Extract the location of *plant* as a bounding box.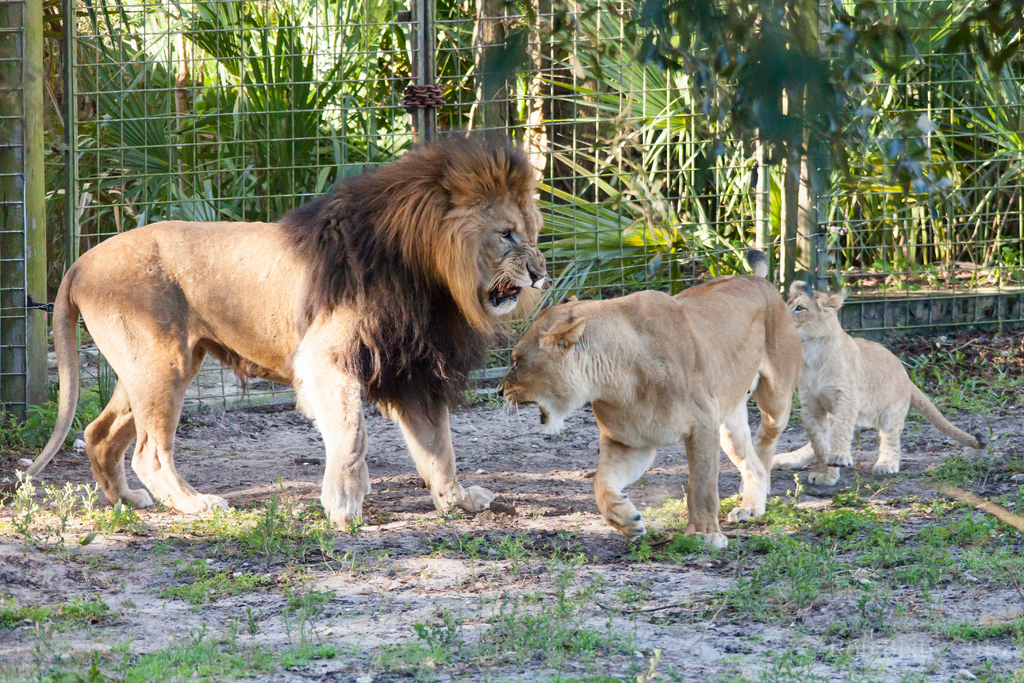
[0,381,113,464].
